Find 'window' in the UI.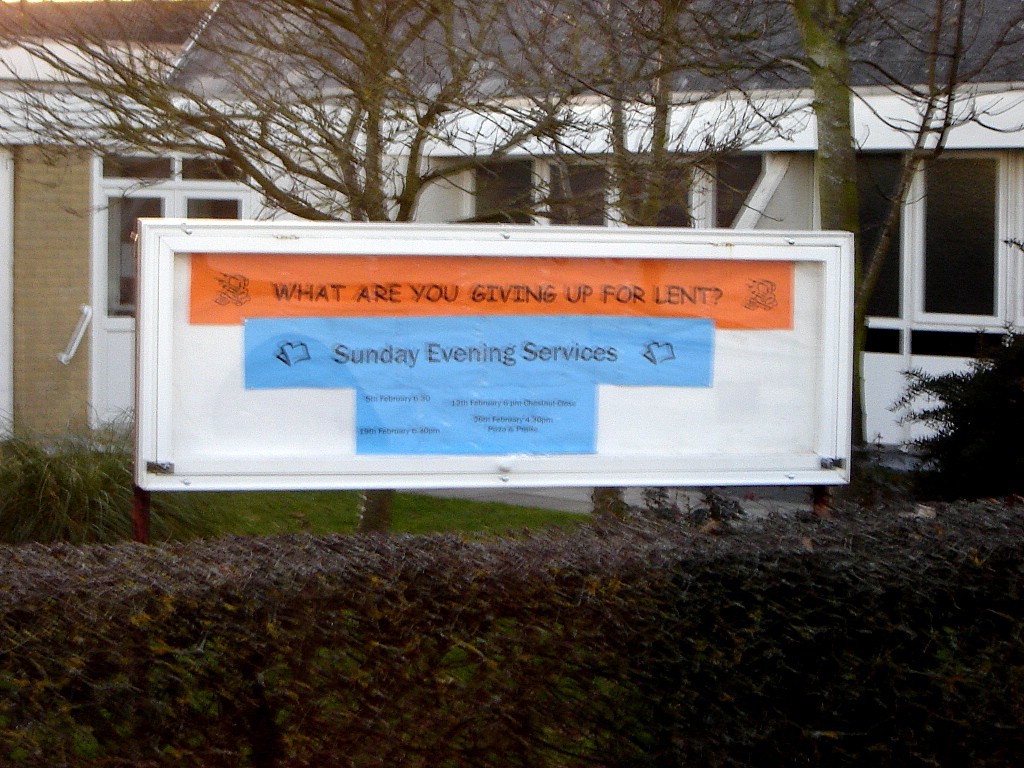
UI element at <region>94, 144, 256, 317</region>.
